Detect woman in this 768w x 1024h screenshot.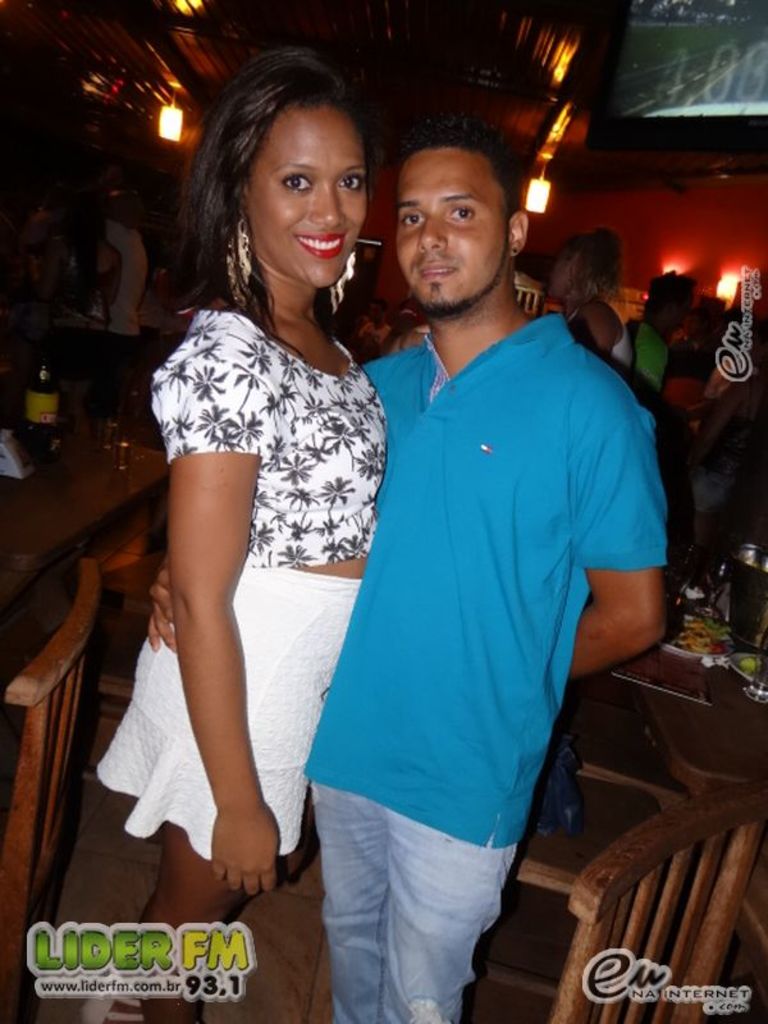
Detection: (left=115, top=78, right=416, bottom=964).
